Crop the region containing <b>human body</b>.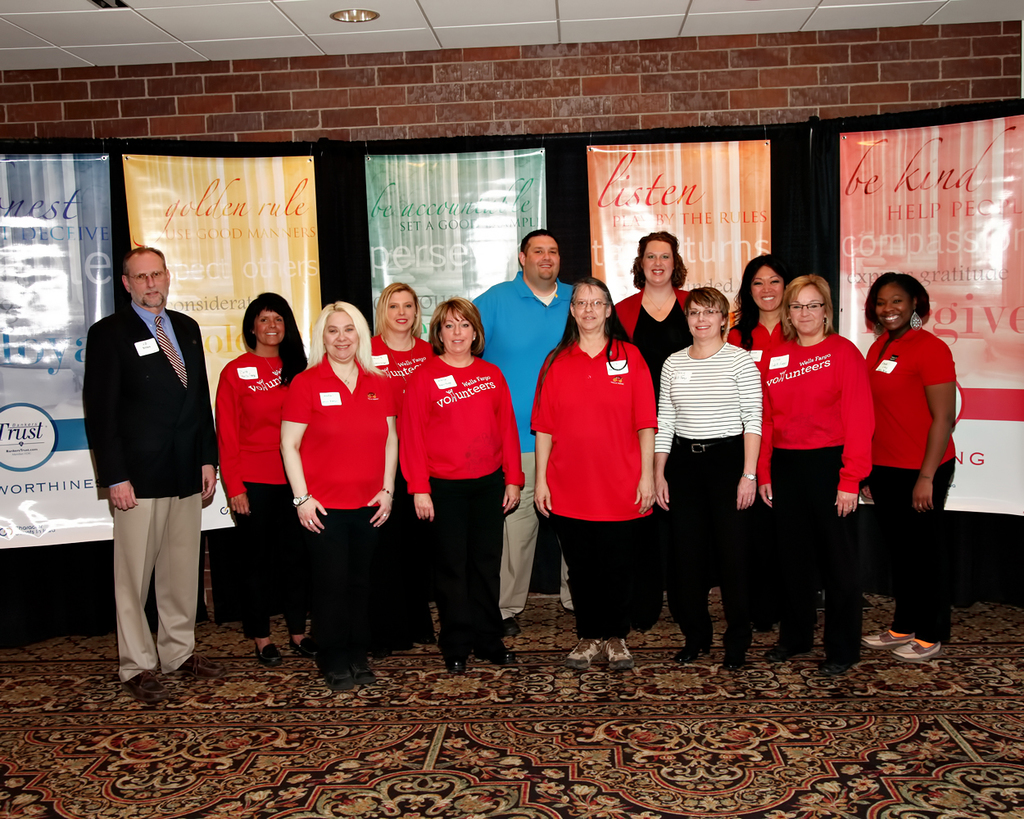
Crop region: crop(526, 330, 664, 675).
